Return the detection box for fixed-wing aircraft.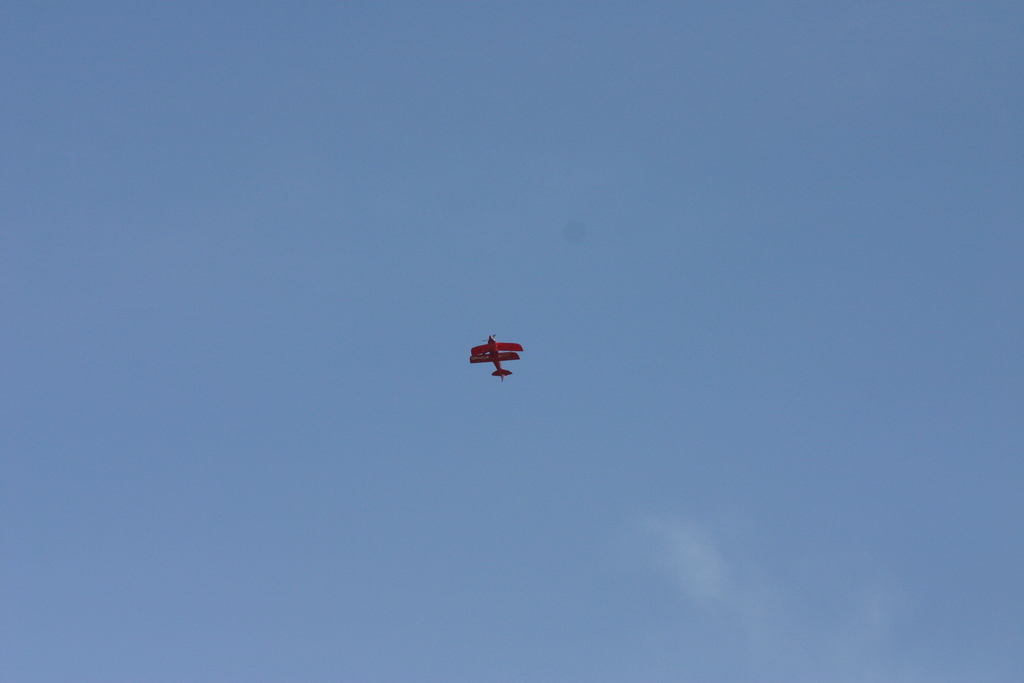
[left=468, top=334, right=524, bottom=381].
